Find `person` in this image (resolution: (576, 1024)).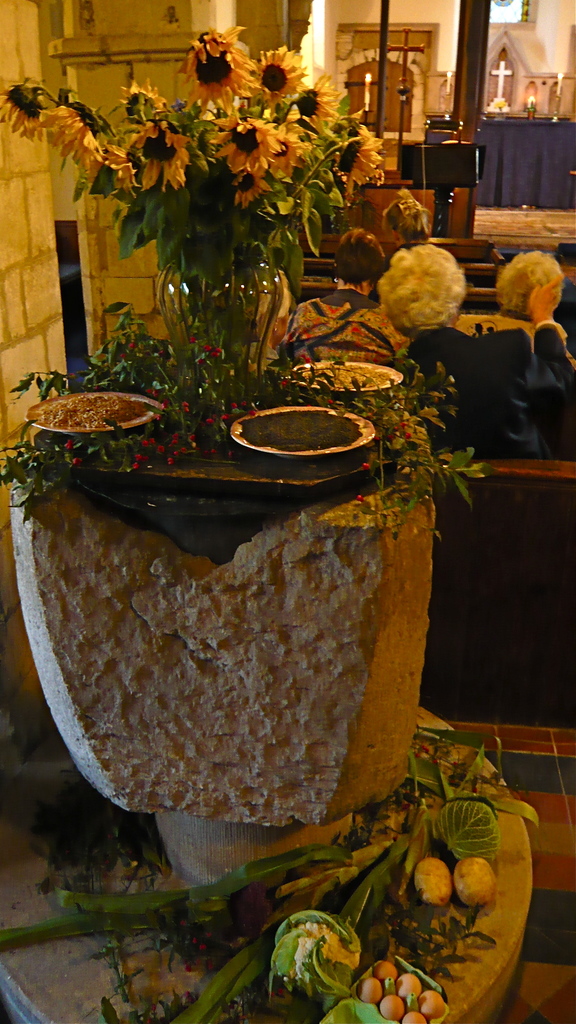
(x1=351, y1=227, x2=528, y2=408).
